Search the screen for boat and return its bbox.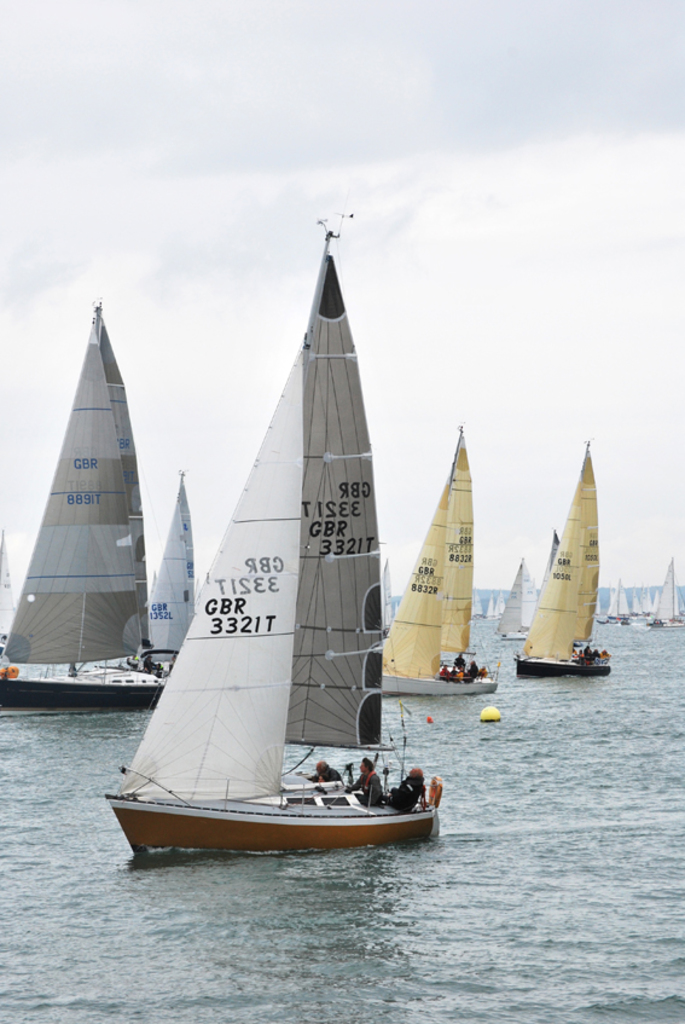
Found: bbox(140, 473, 191, 679).
